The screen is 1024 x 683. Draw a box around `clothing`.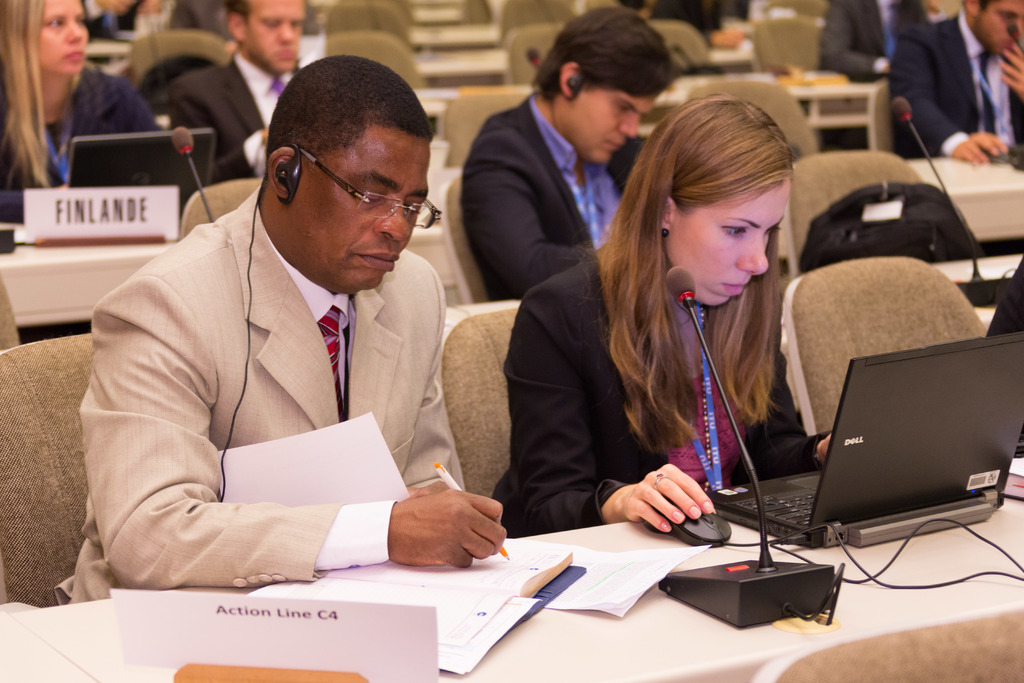
147 49 307 186.
